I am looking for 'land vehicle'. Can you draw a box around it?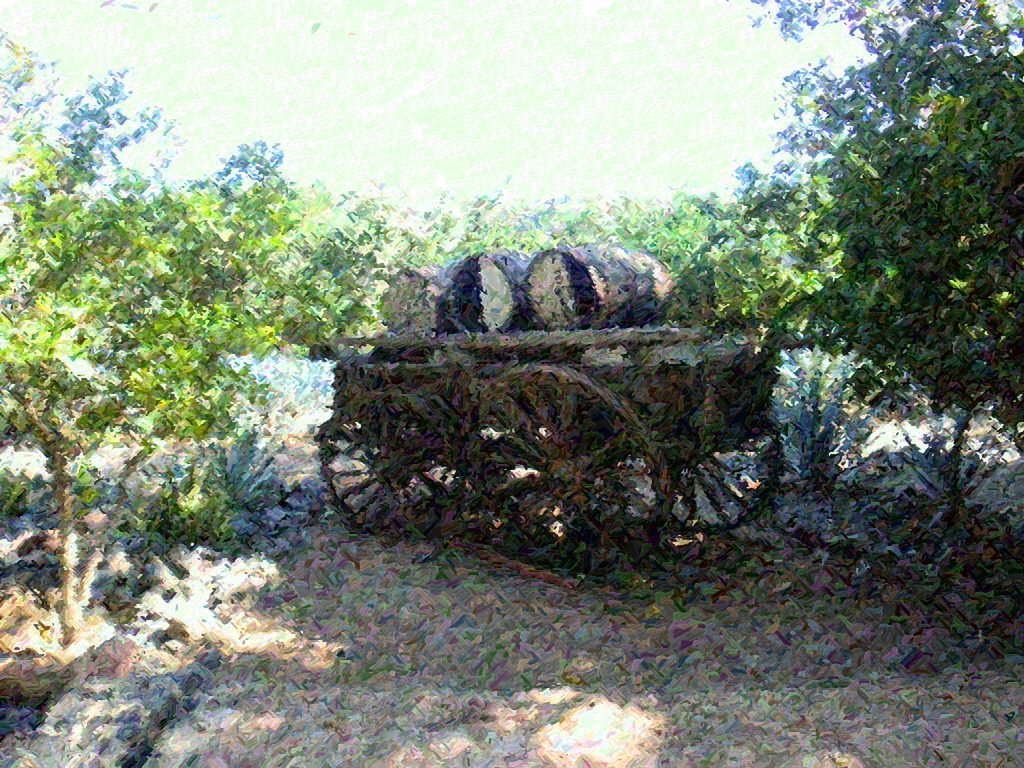
Sure, the bounding box is <bbox>312, 239, 789, 578</bbox>.
